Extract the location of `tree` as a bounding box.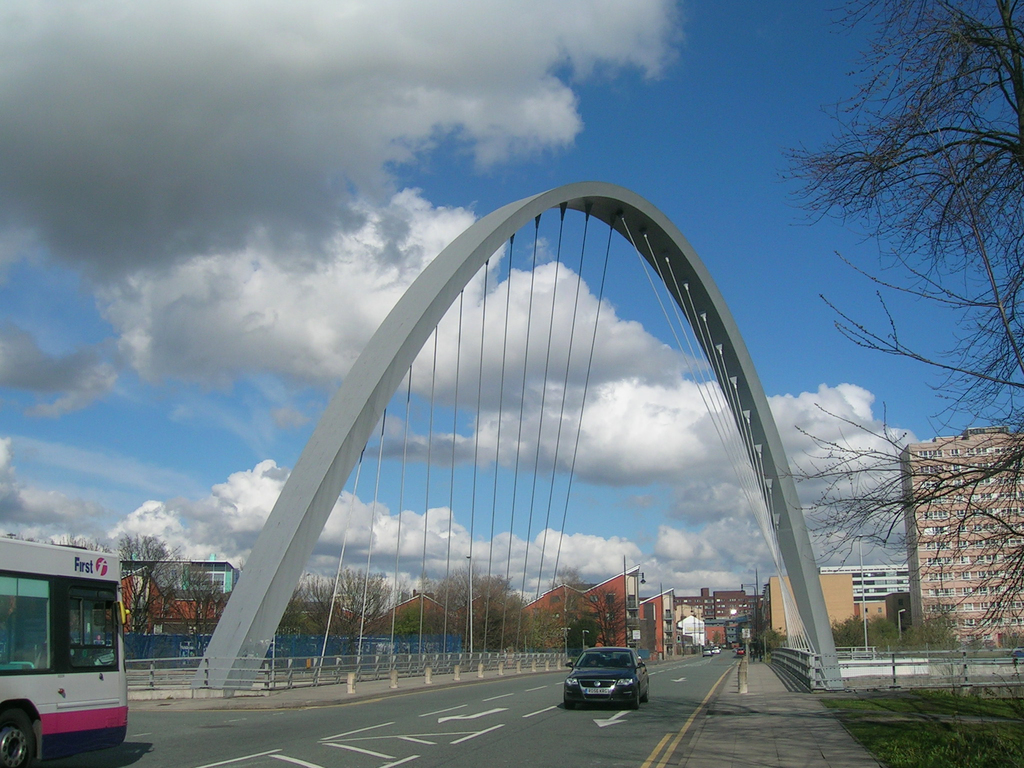
x1=318, y1=563, x2=391, y2=659.
